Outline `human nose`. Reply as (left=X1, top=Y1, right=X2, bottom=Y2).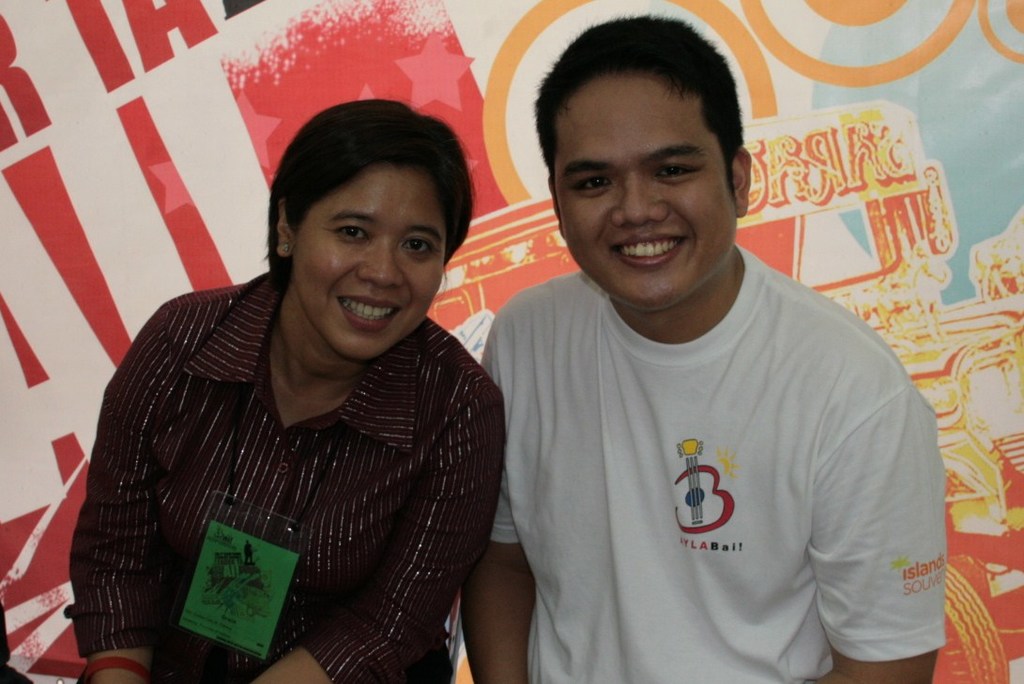
(left=608, top=163, right=672, bottom=227).
